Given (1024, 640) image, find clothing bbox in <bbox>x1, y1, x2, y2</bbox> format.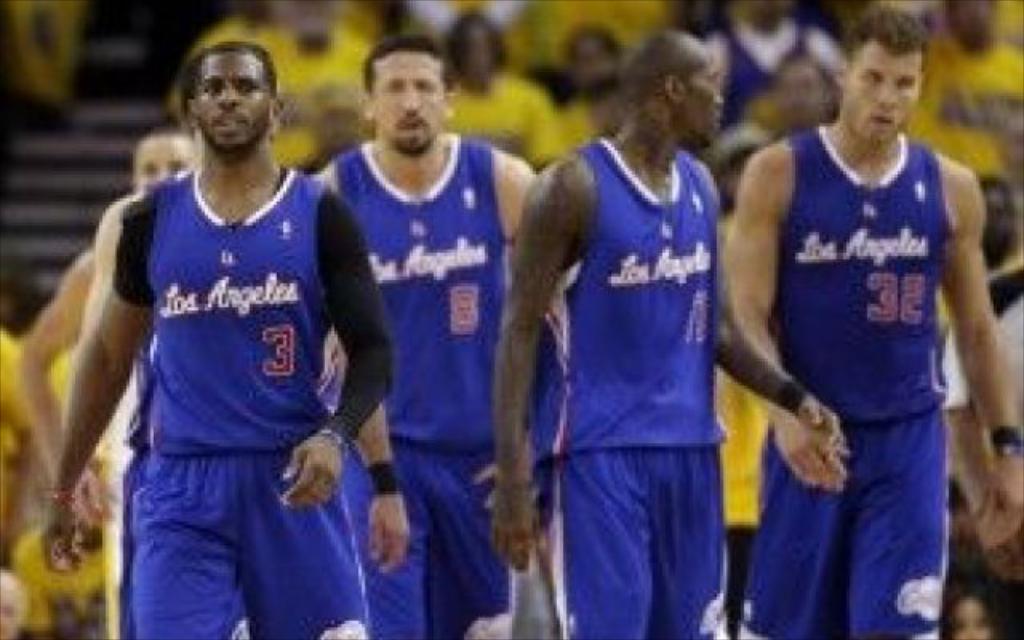
<bbox>0, 0, 83, 125</bbox>.
